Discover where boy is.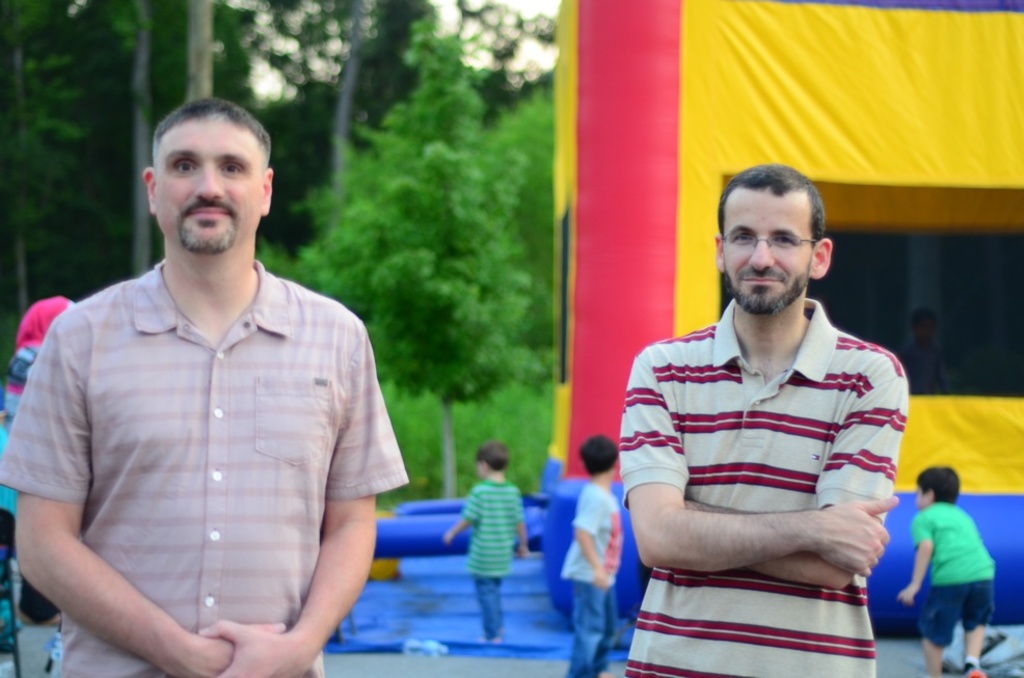
Discovered at pyautogui.locateOnScreen(442, 437, 530, 647).
